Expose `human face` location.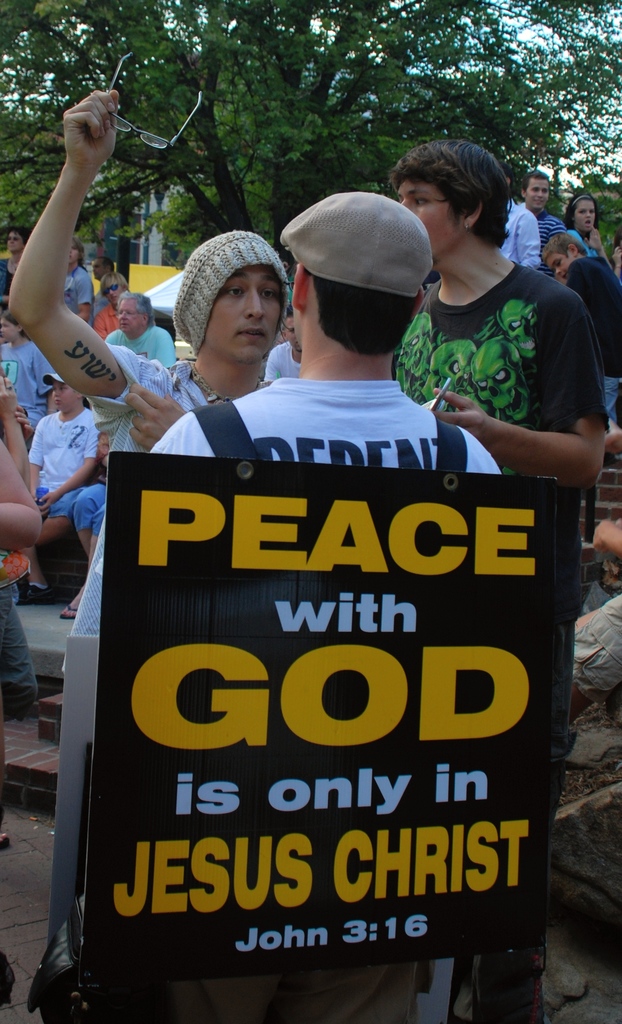
Exposed at 116/301/140/332.
